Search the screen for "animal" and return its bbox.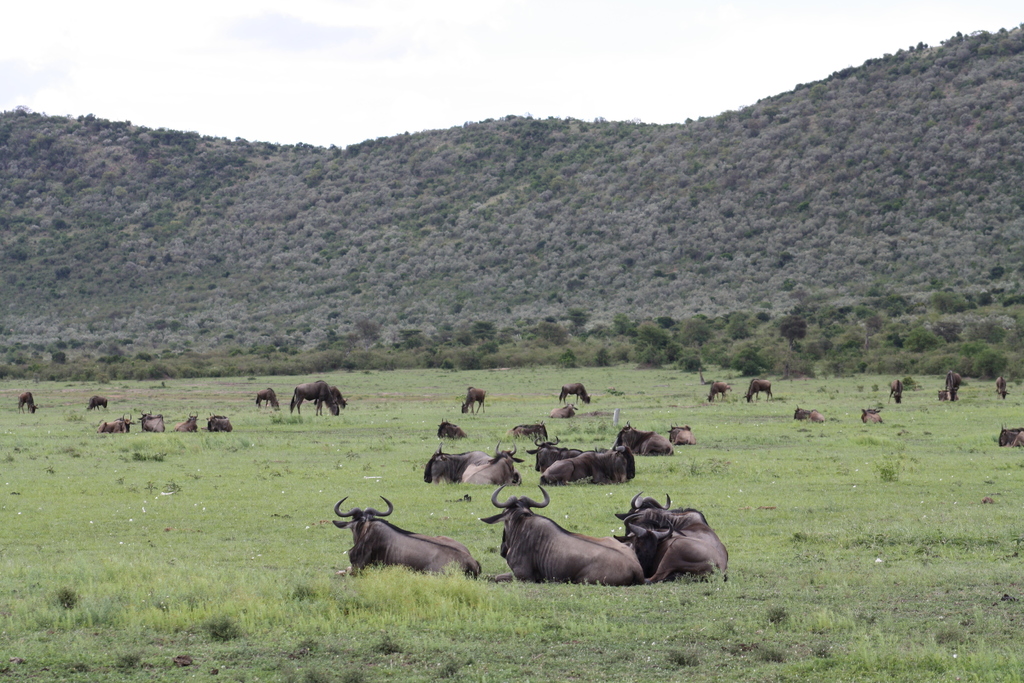
Found: 483 481 647 586.
